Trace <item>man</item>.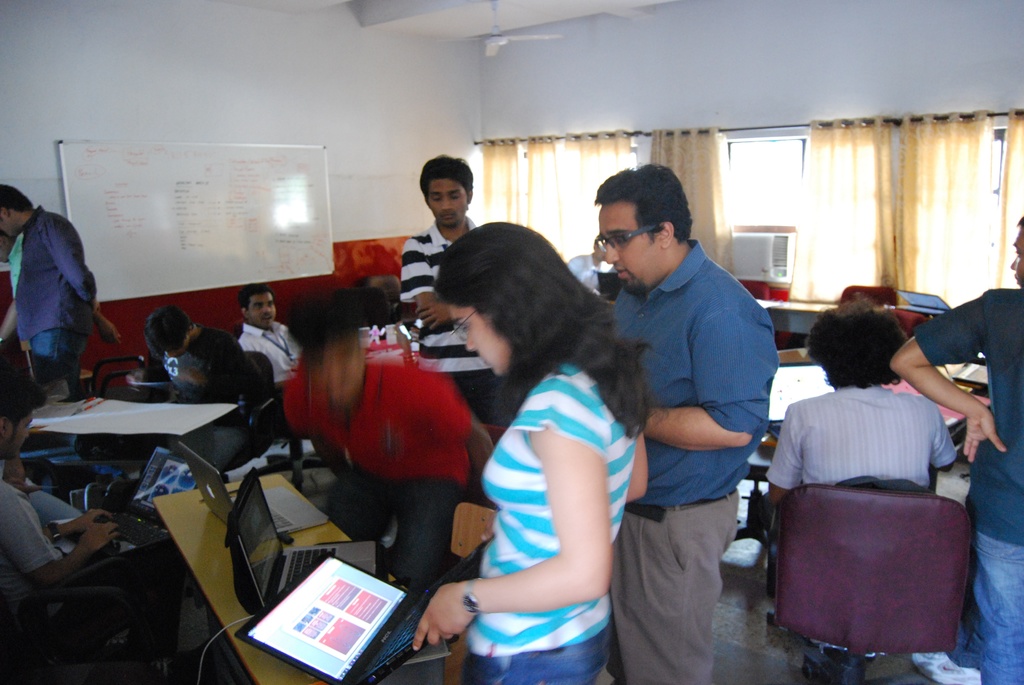
Traced to <box>762,306,949,527</box>.
